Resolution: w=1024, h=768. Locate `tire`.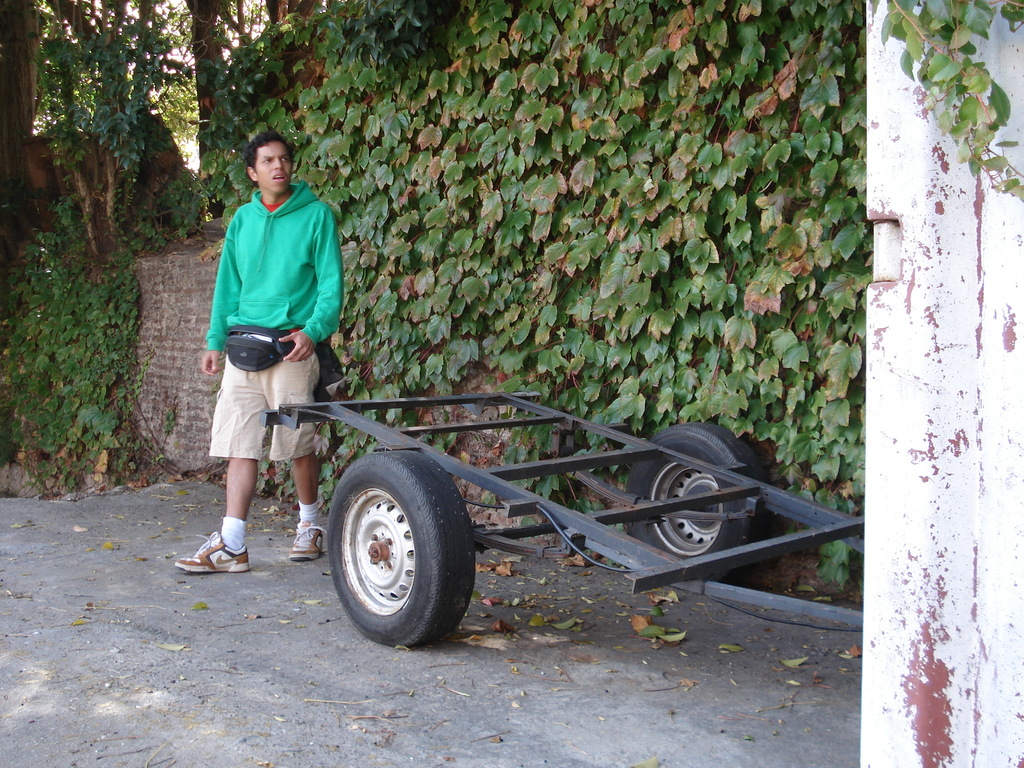
locate(620, 425, 769, 590).
